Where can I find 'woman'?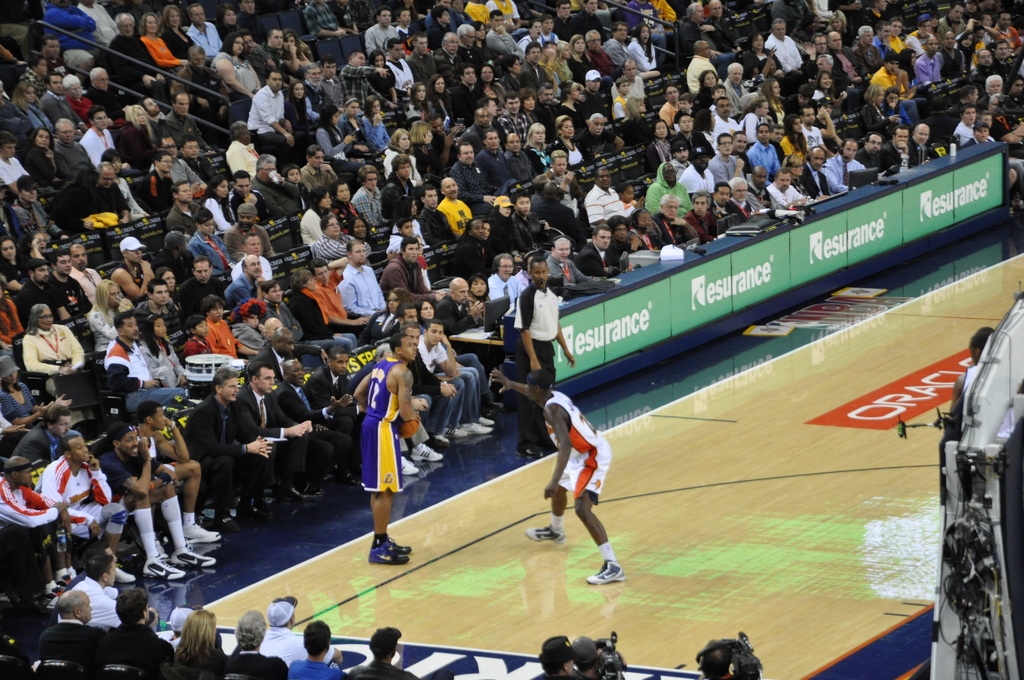
You can find it at bbox=[780, 115, 808, 166].
